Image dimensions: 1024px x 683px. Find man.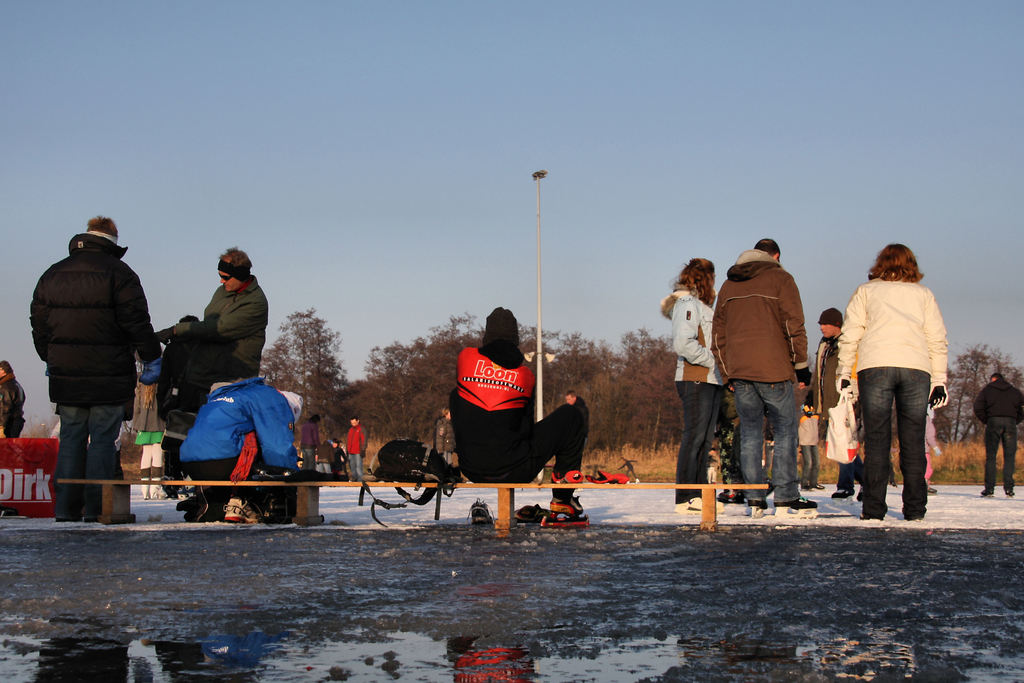
bbox=(173, 366, 317, 526).
